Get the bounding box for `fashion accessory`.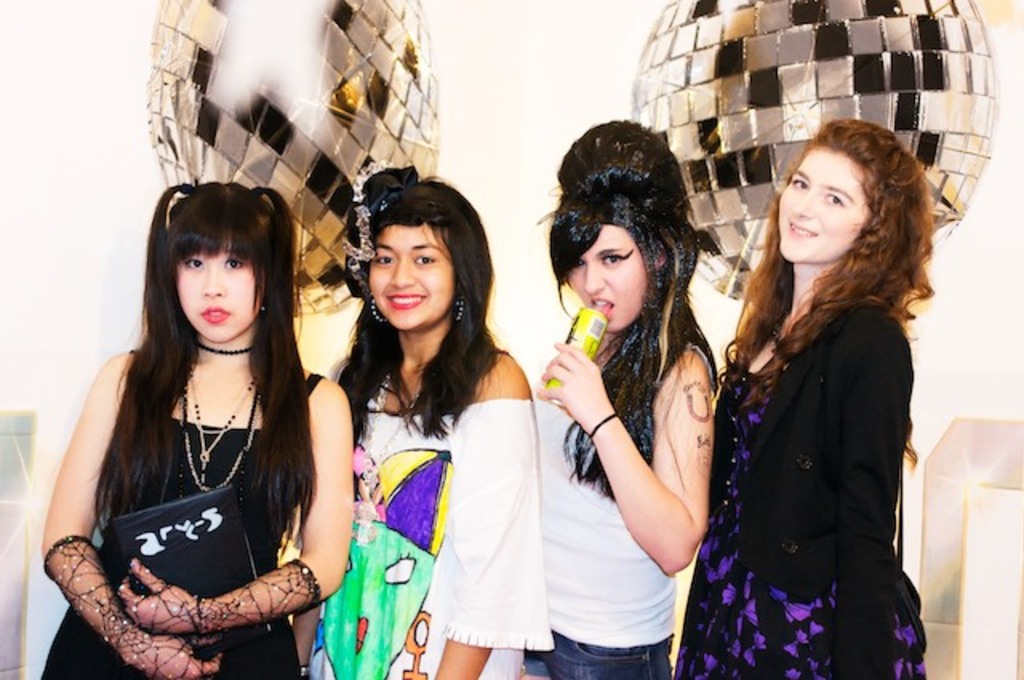
rect(456, 298, 466, 318).
